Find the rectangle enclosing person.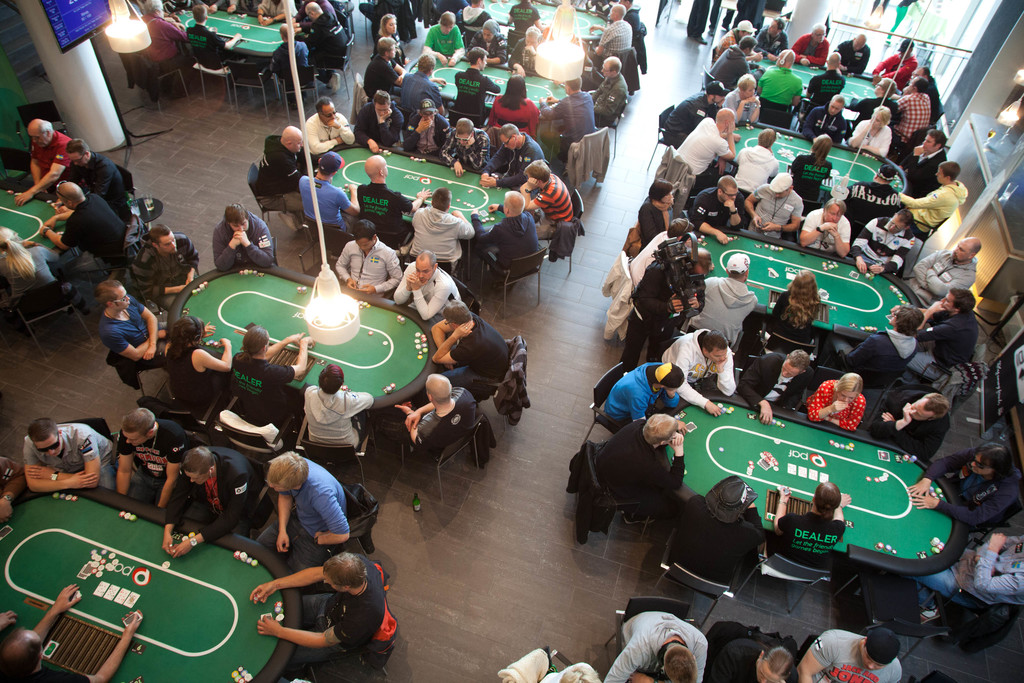
BBox(848, 208, 913, 292).
